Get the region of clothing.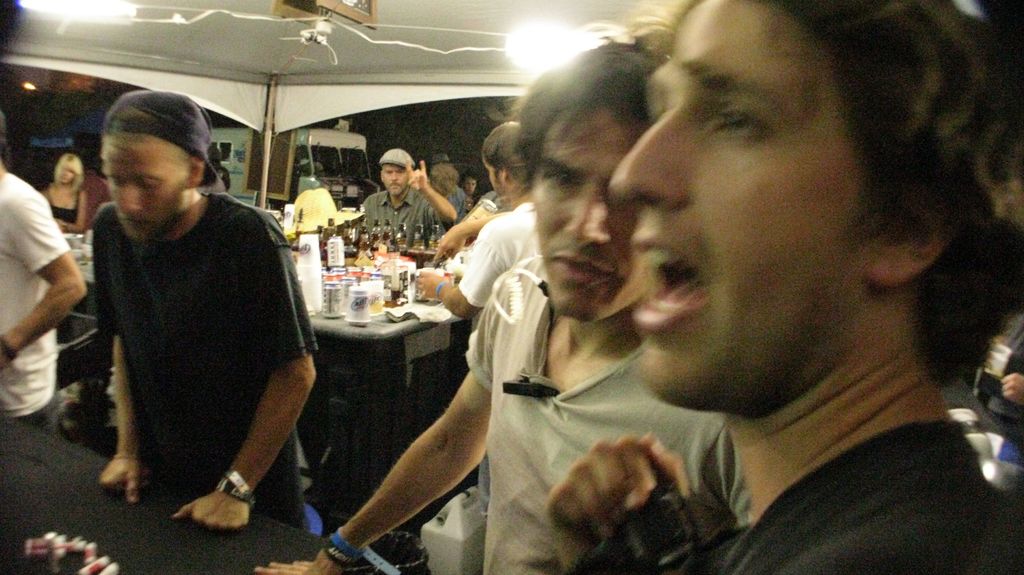
bbox=(456, 194, 536, 326).
